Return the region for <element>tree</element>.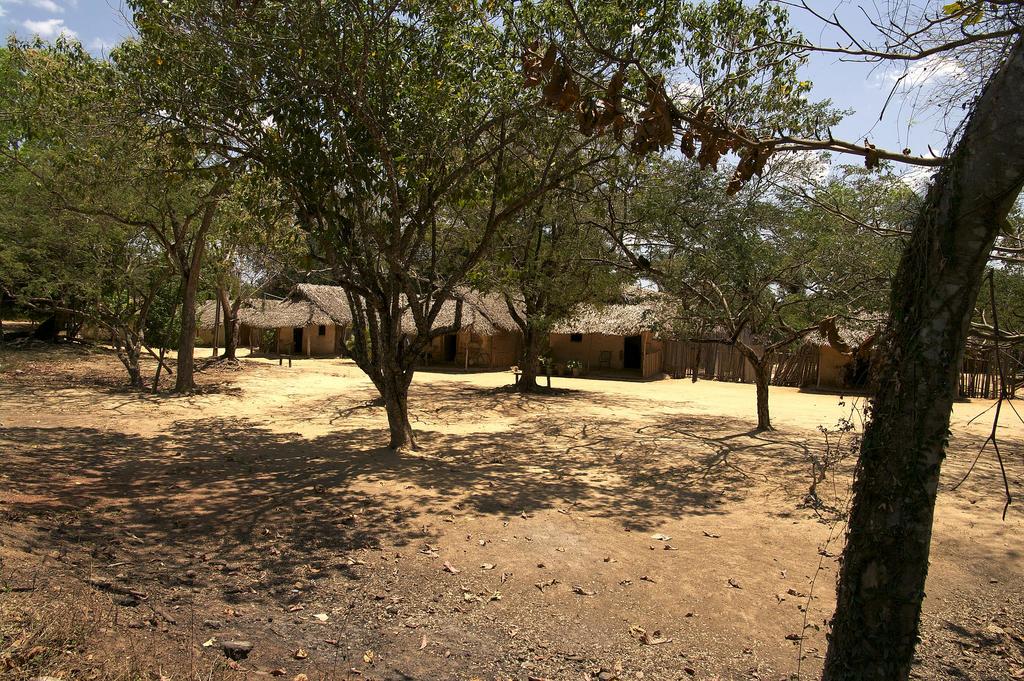
BBox(627, 95, 954, 433).
